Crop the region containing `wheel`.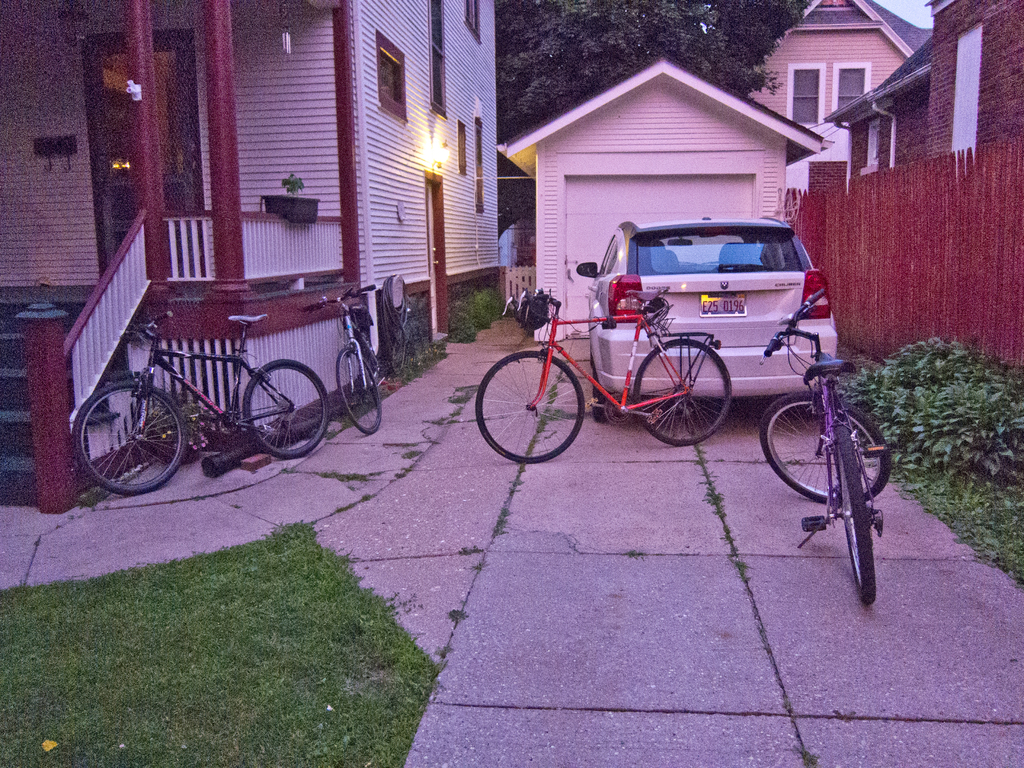
Crop region: (810, 387, 833, 421).
